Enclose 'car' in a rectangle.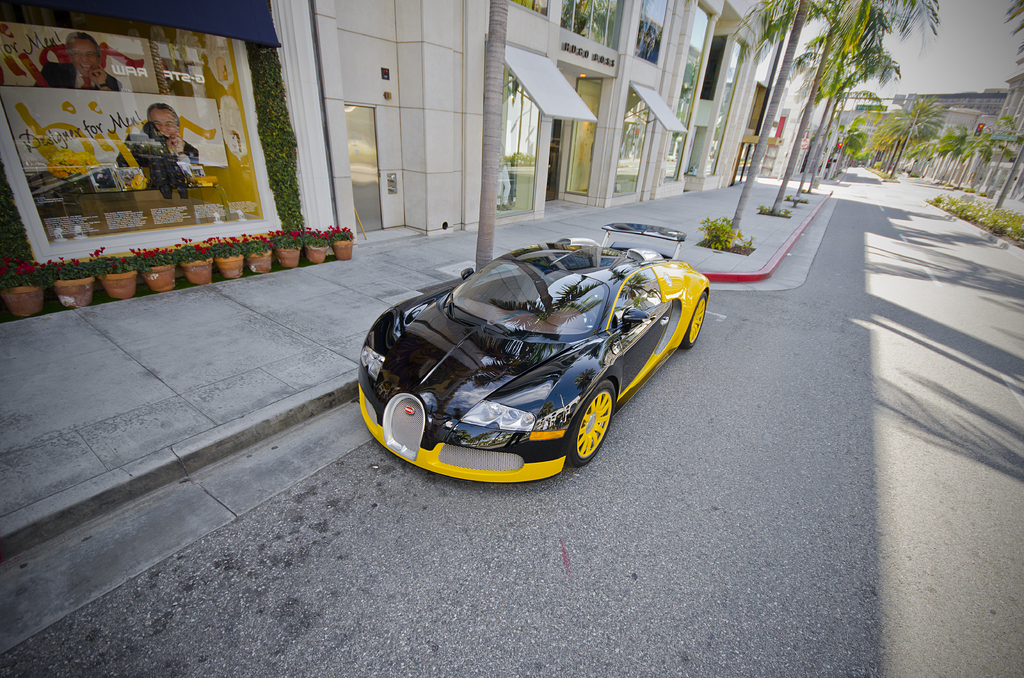
region(351, 227, 715, 483).
